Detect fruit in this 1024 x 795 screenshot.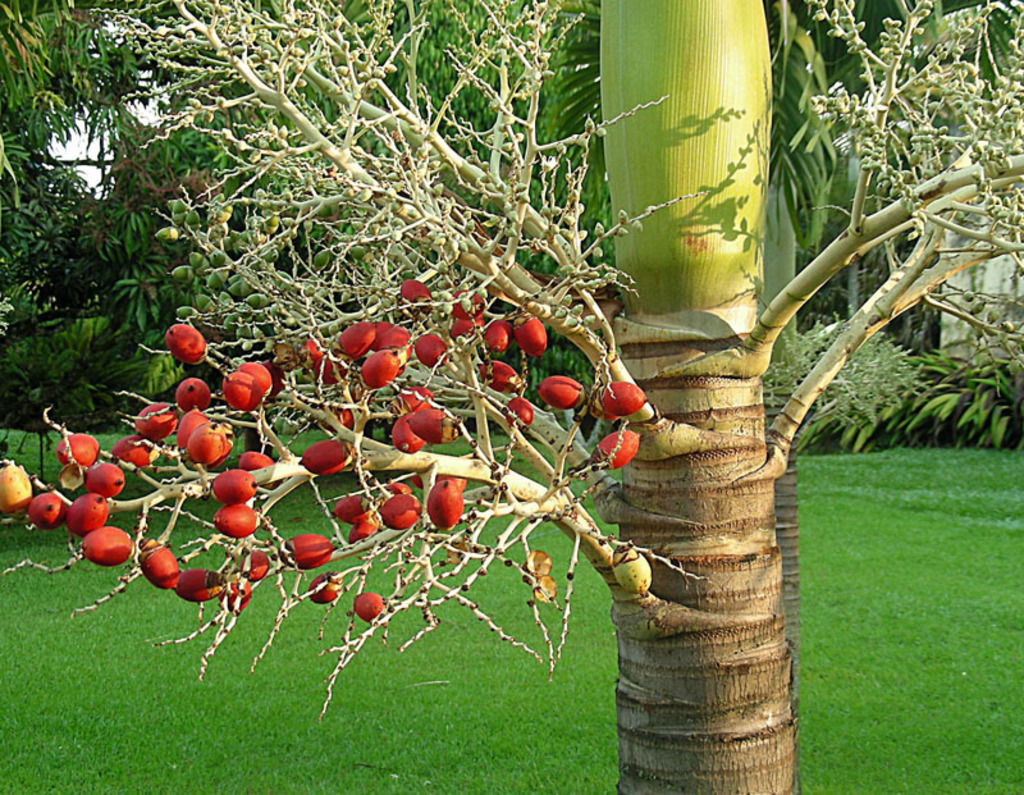
Detection: [left=334, top=403, right=357, bottom=433].
